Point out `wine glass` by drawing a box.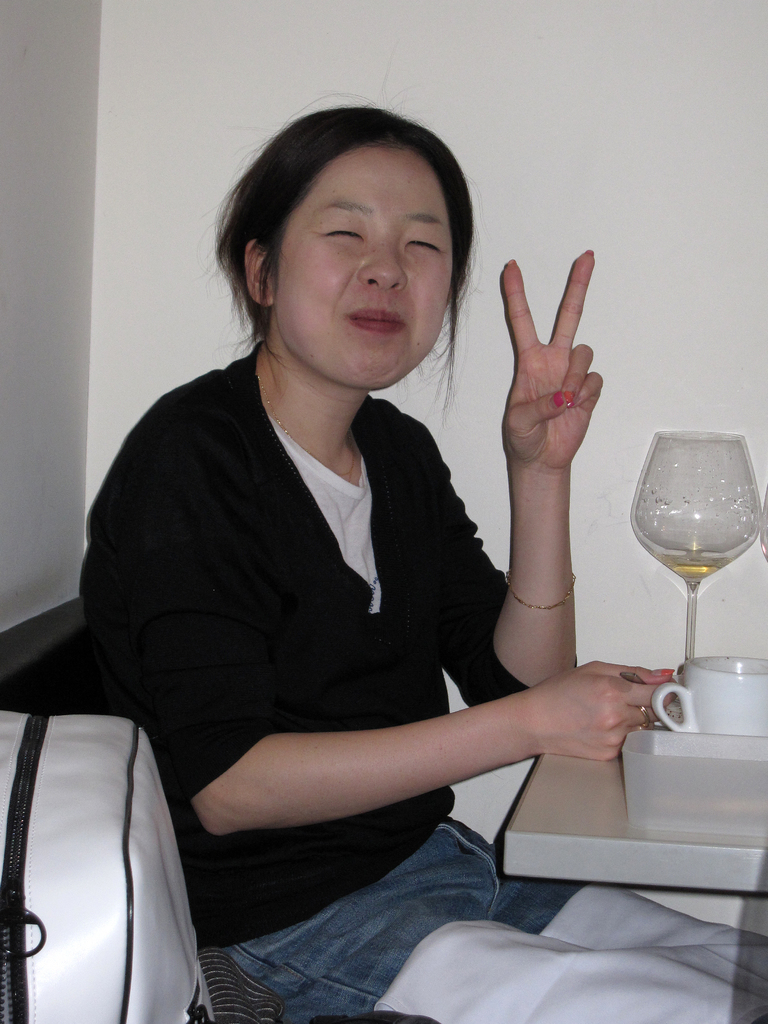
(x1=628, y1=428, x2=762, y2=740).
